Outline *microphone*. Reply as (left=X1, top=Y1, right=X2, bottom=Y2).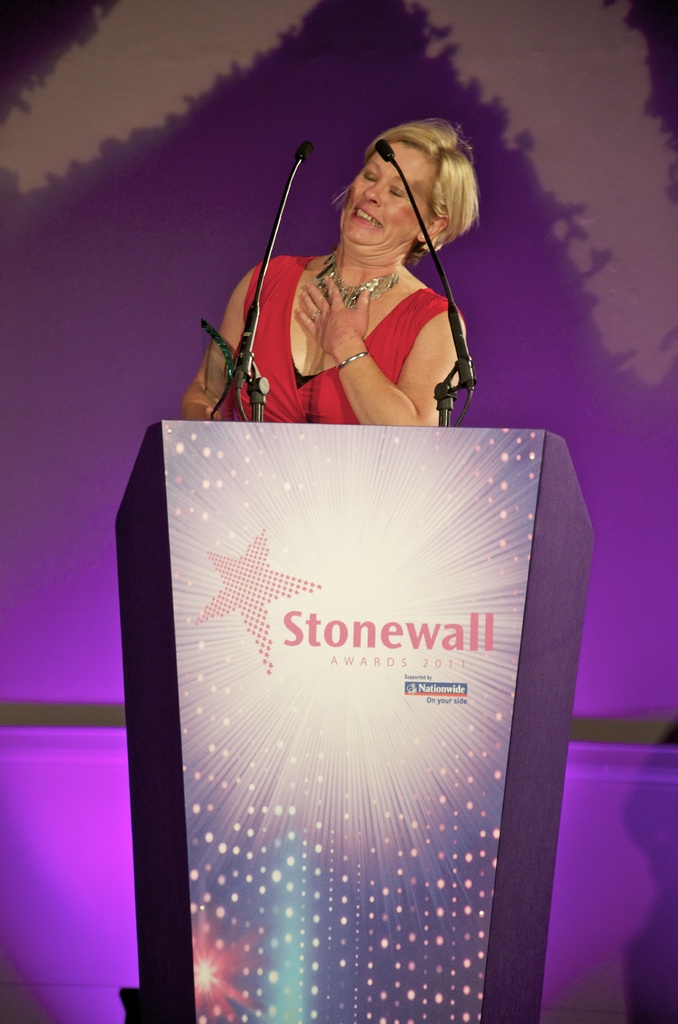
(left=247, top=134, right=314, bottom=419).
